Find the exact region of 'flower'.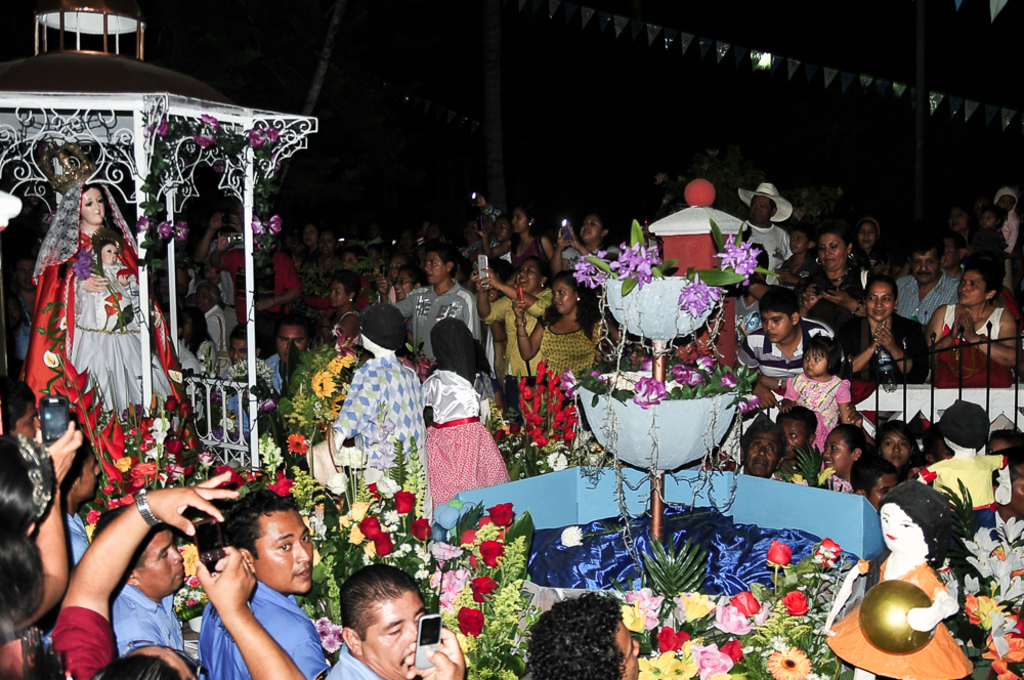
Exact region: BBox(250, 211, 266, 237).
